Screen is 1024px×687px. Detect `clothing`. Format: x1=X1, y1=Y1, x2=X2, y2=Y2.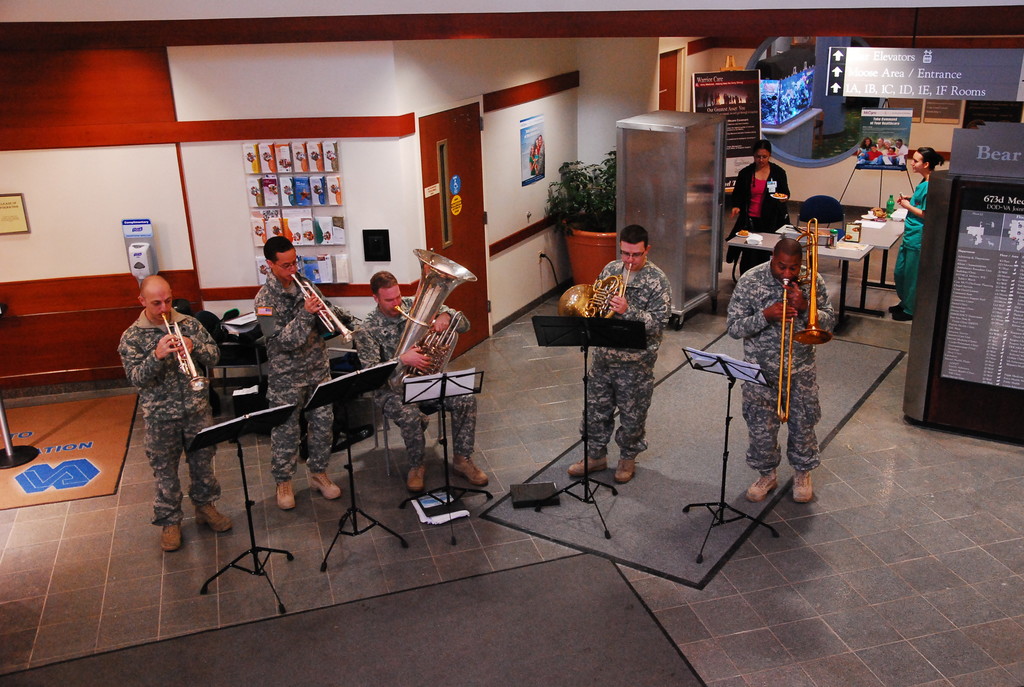
x1=895, y1=172, x2=916, y2=321.
